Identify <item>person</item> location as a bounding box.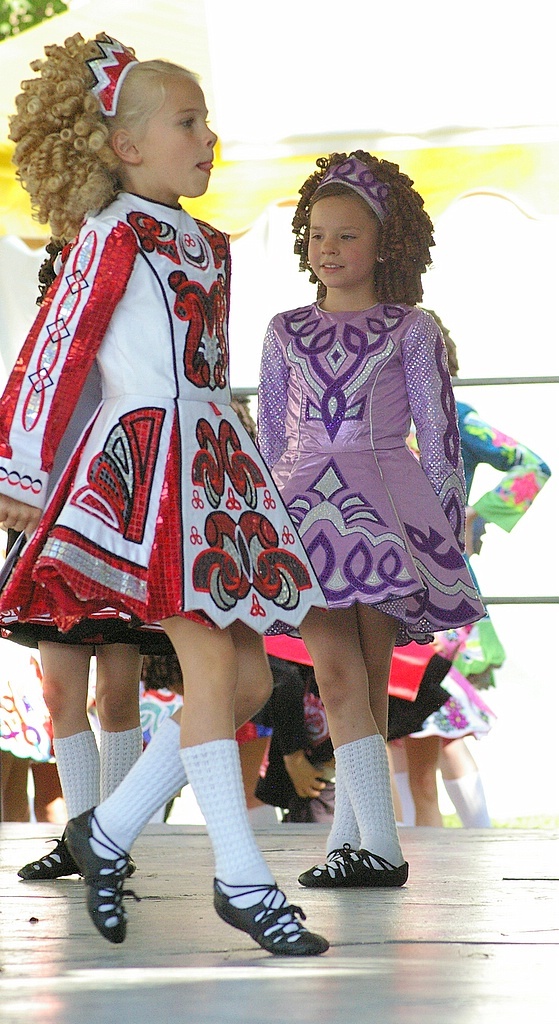
l=255, t=150, r=498, b=894.
